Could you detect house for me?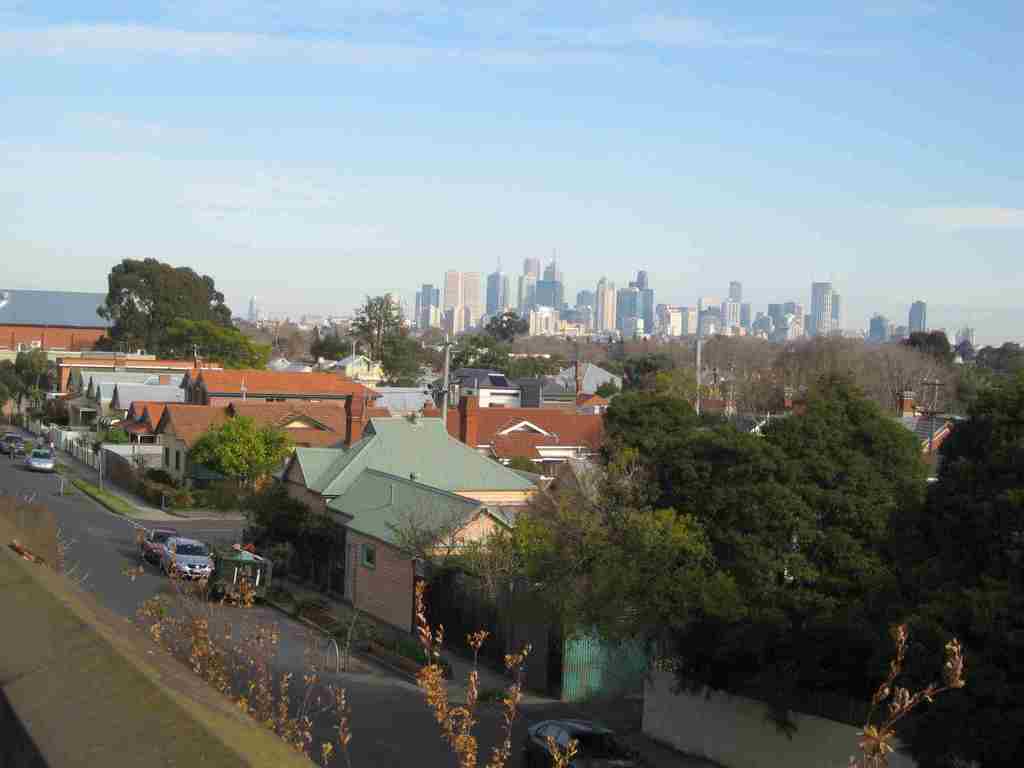
Detection result: box=[592, 280, 617, 331].
